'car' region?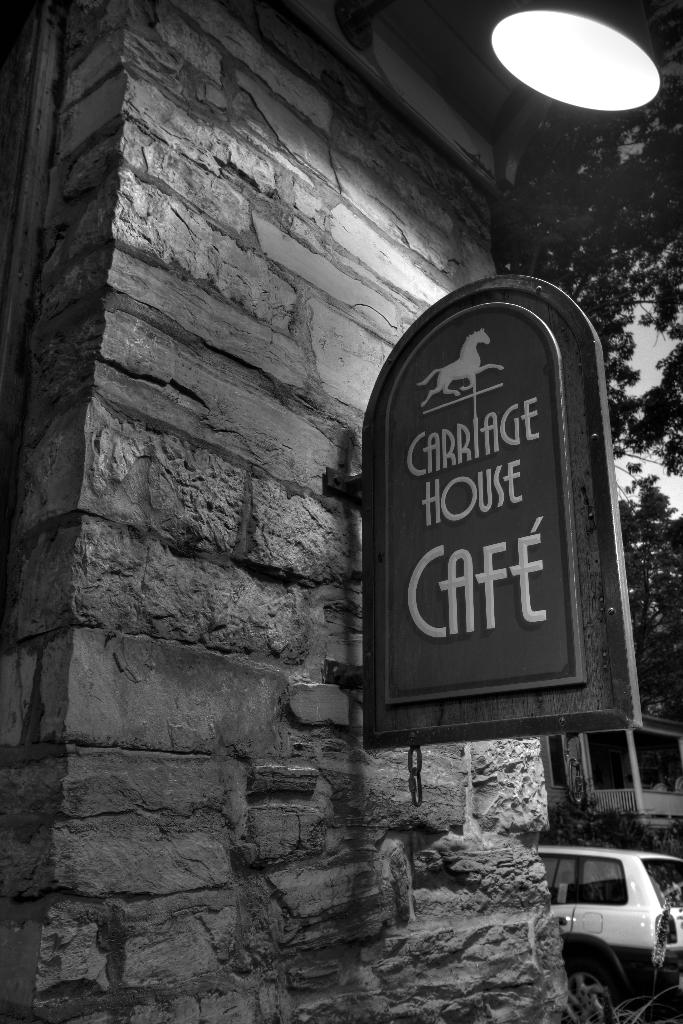
bbox(540, 845, 682, 1011)
